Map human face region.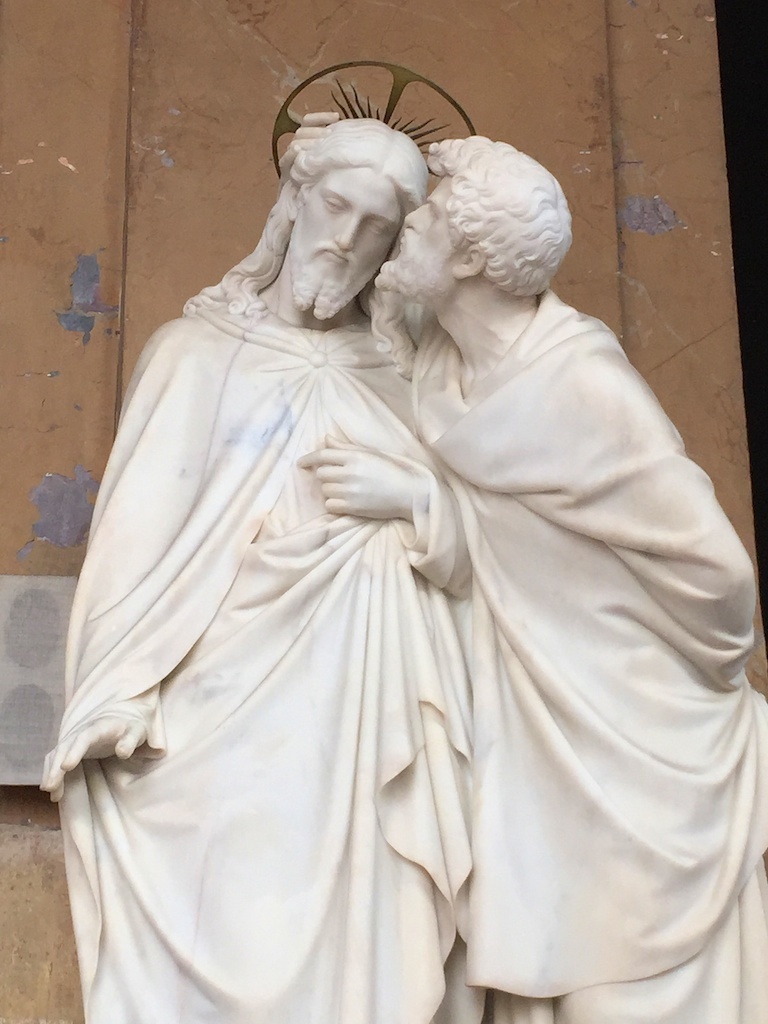
Mapped to bbox(282, 160, 390, 316).
